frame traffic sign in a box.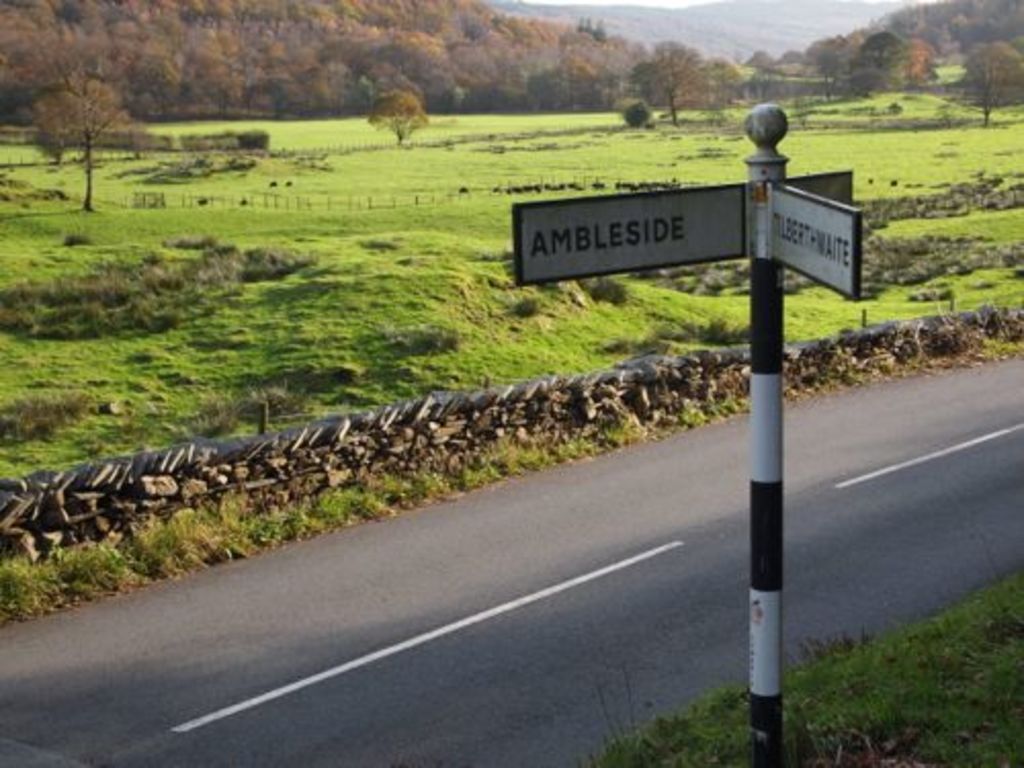
box(504, 180, 745, 287).
